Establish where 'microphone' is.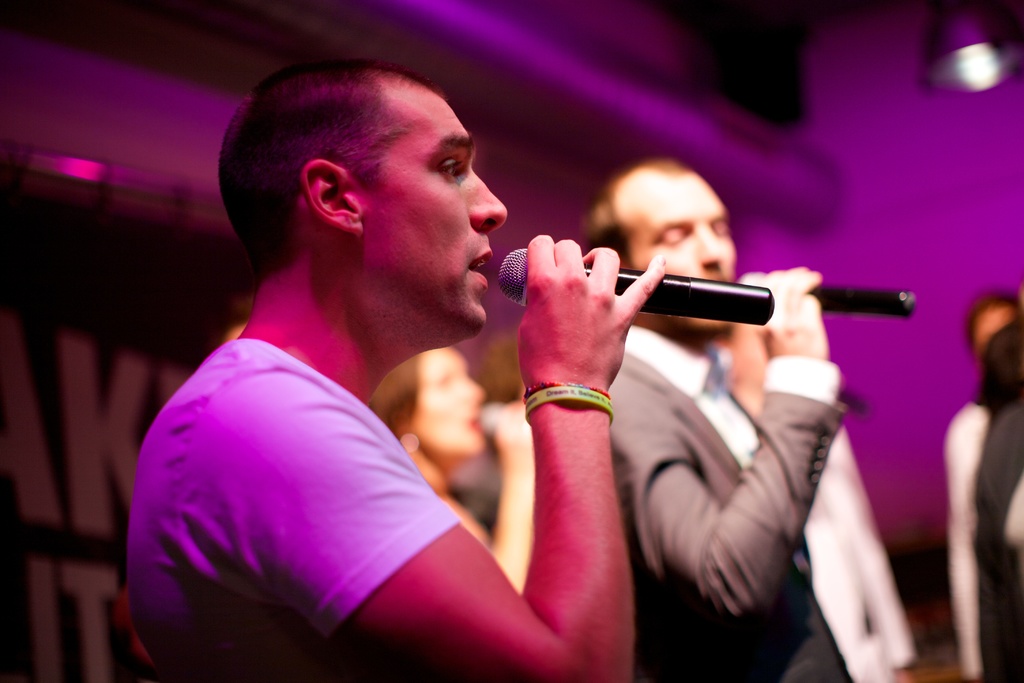
Established at 817:276:916:320.
